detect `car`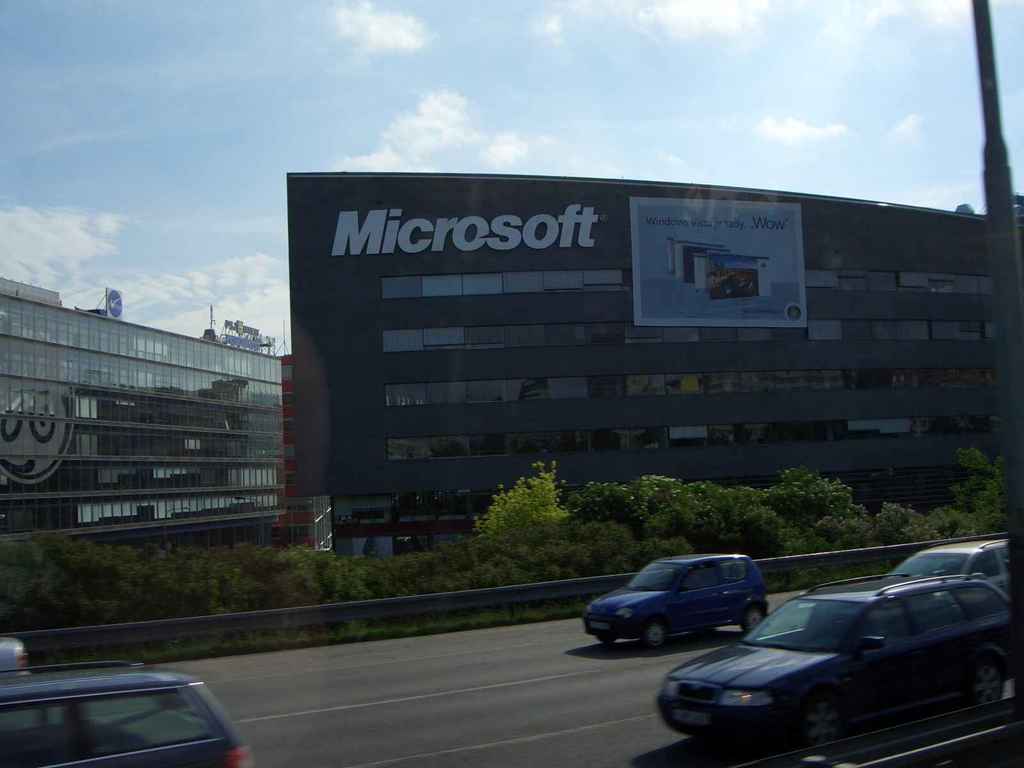
BBox(583, 552, 775, 648)
